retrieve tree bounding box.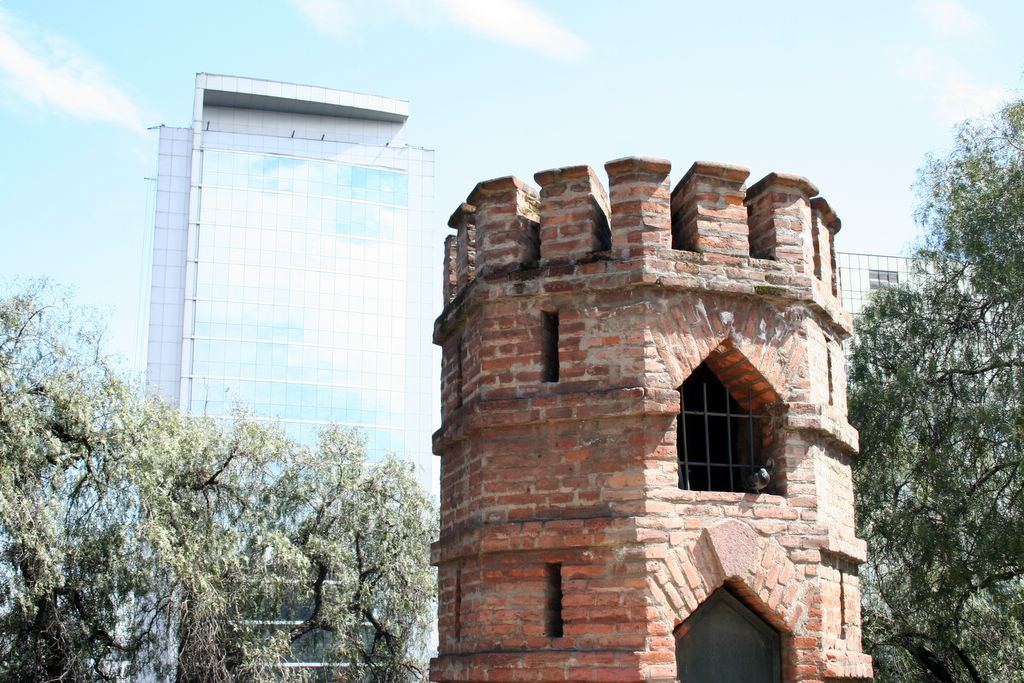
Bounding box: BBox(851, 106, 1011, 662).
